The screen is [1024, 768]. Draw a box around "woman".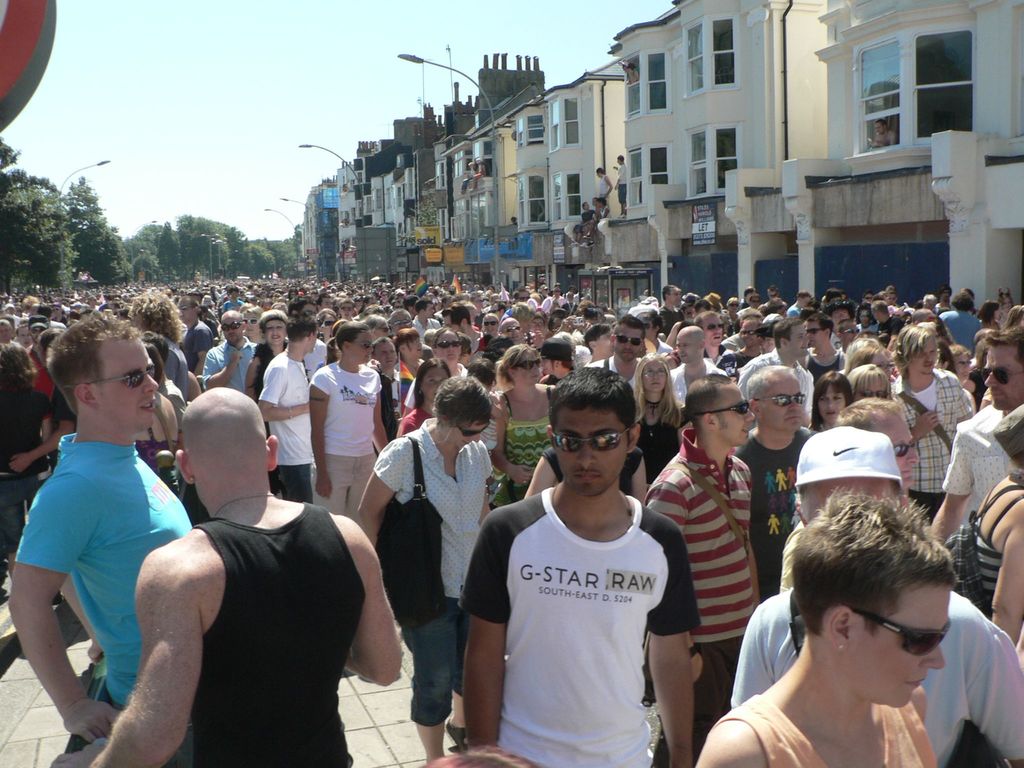
box=[353, 294, 362, 316].
